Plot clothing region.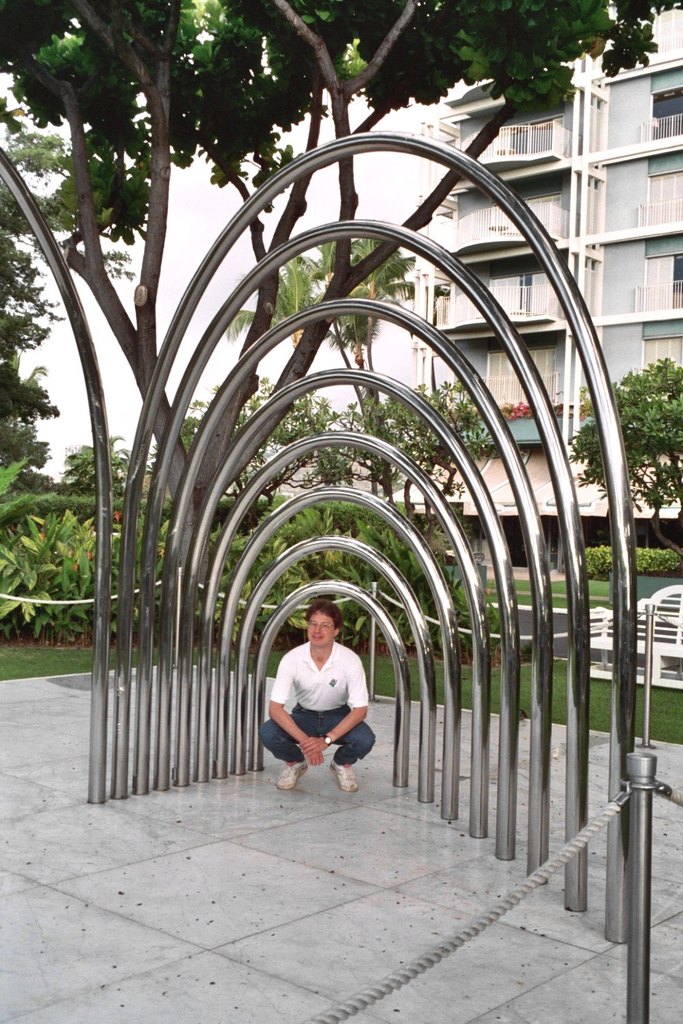
Plotted at [x1=273, y1=640, x2=366, y2=784].
